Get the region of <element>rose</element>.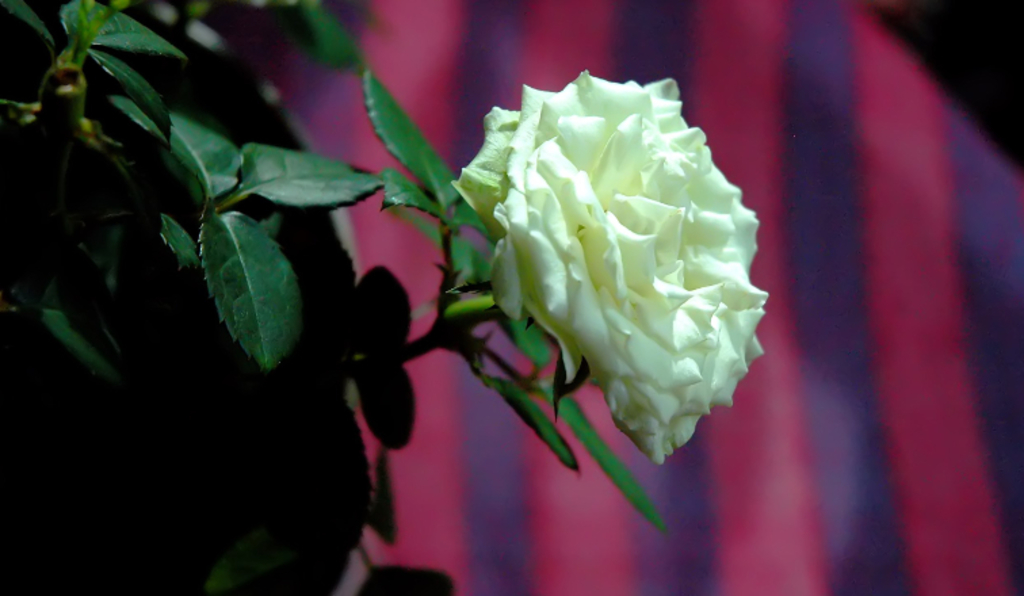
[450, 68, 773, 465].
